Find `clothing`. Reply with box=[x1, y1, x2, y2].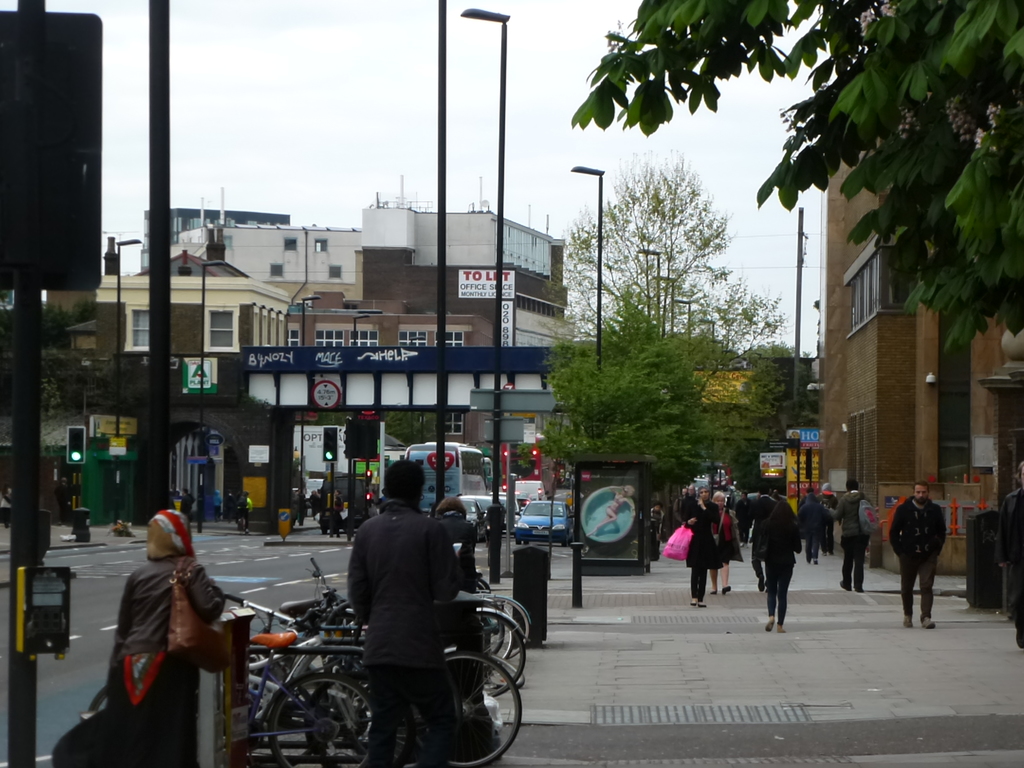
box=[832, 498, 883, 595].
